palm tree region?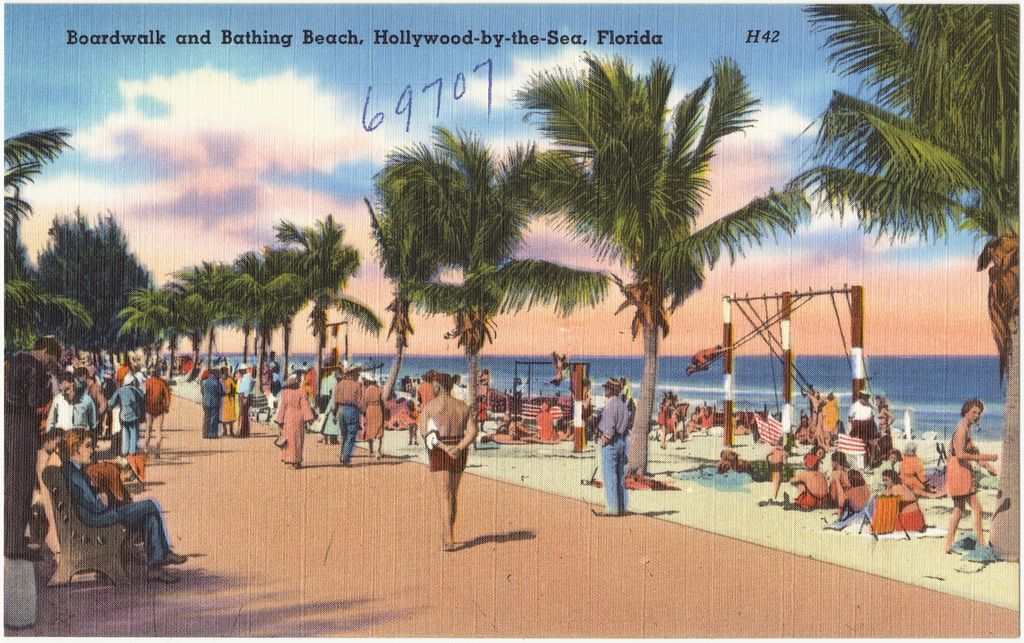
0,128,98,378
